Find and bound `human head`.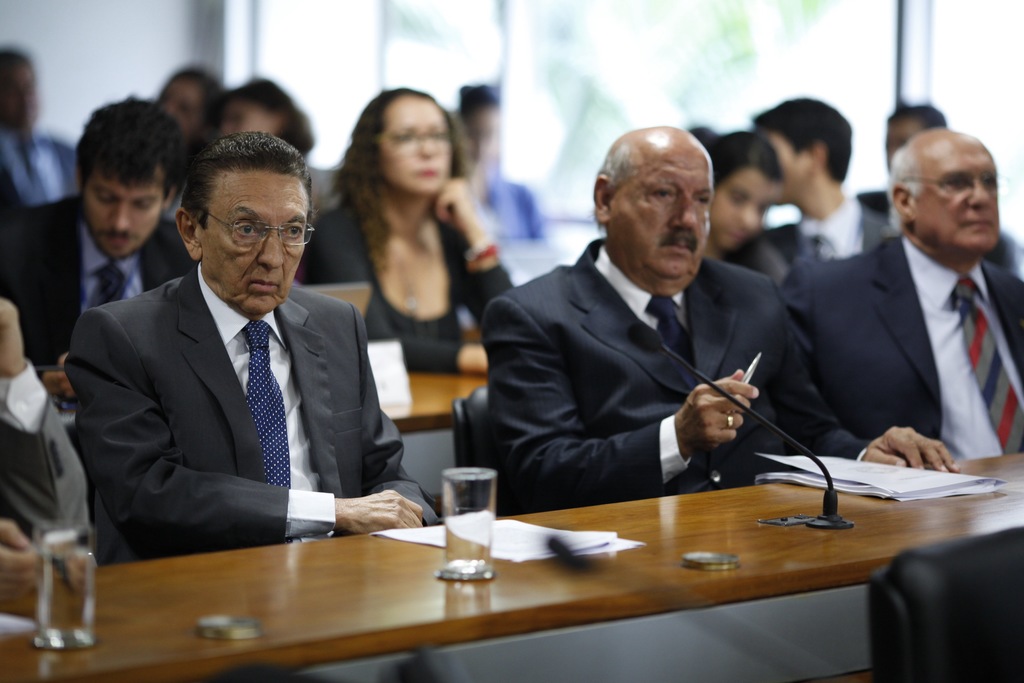
Bound: BBox(705, 131, 781, 252).
